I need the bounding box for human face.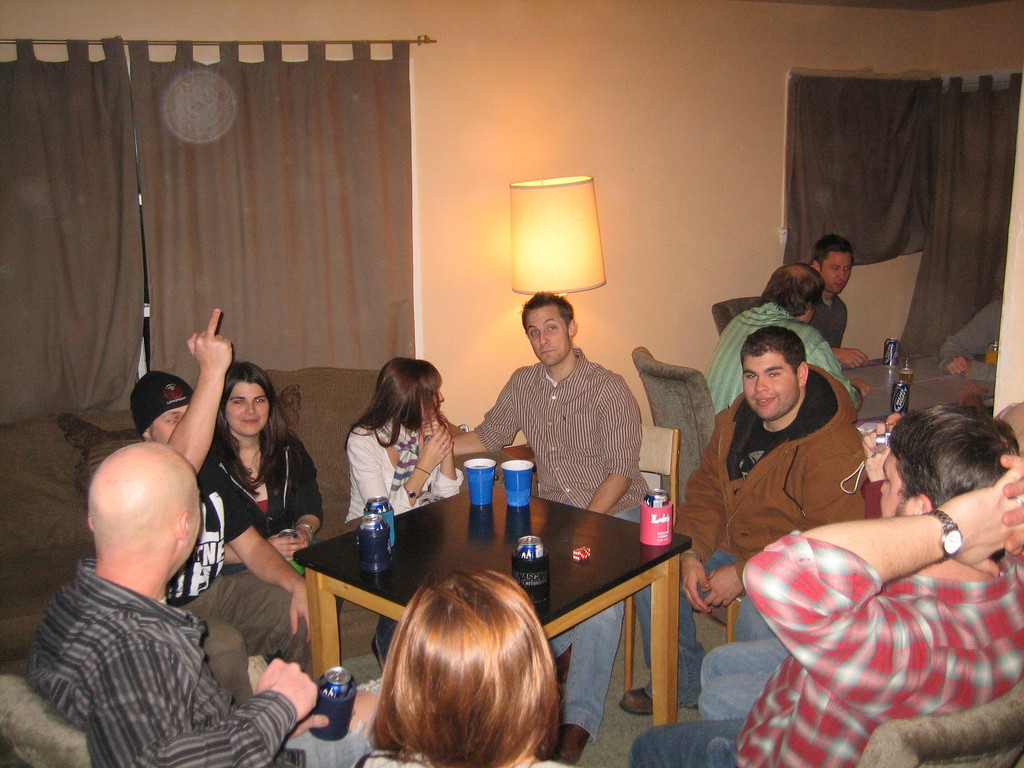
Here it is: crop(742, 341, 800, 424).
